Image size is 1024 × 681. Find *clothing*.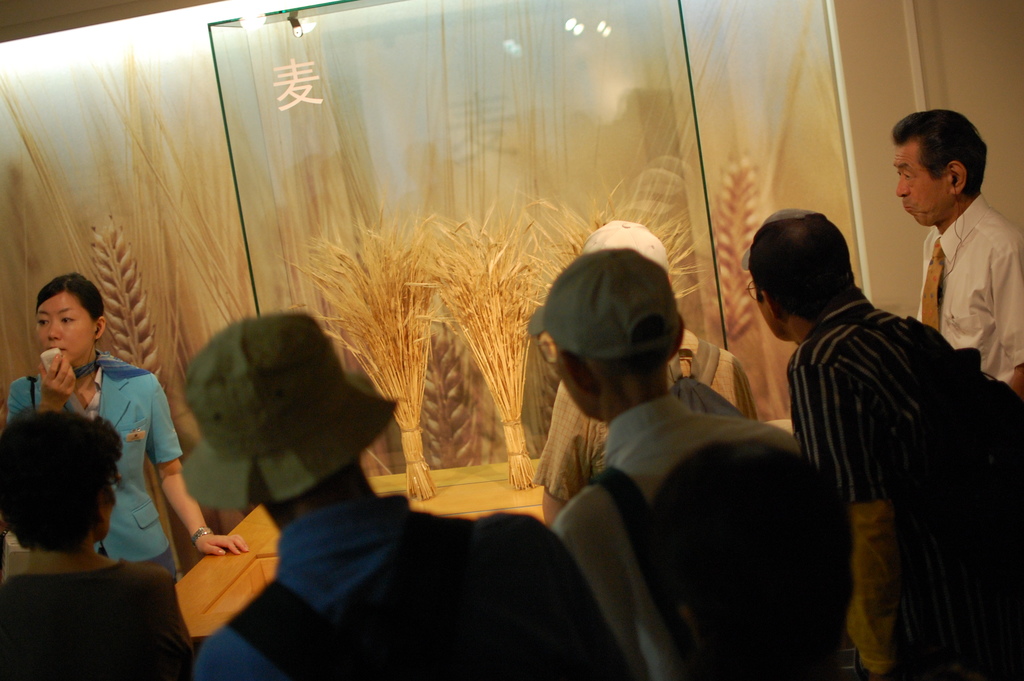
<bbox>785, 284, 1023, 564</bbox>.
